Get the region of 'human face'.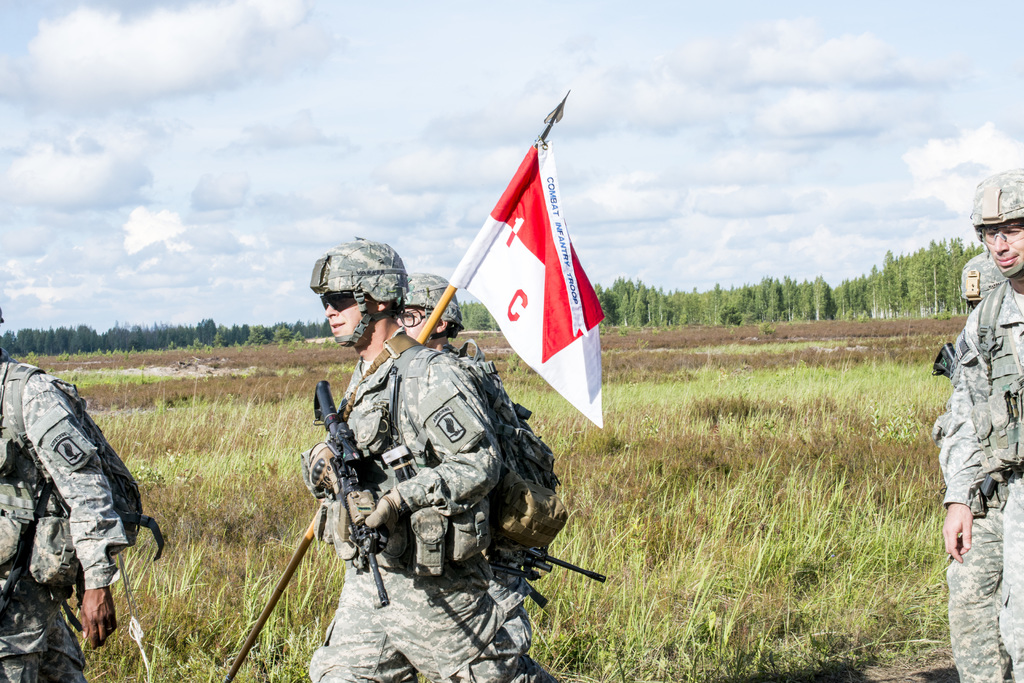
{"left": 979, "top": 213, "right": 1023, "bottom": 282}.
